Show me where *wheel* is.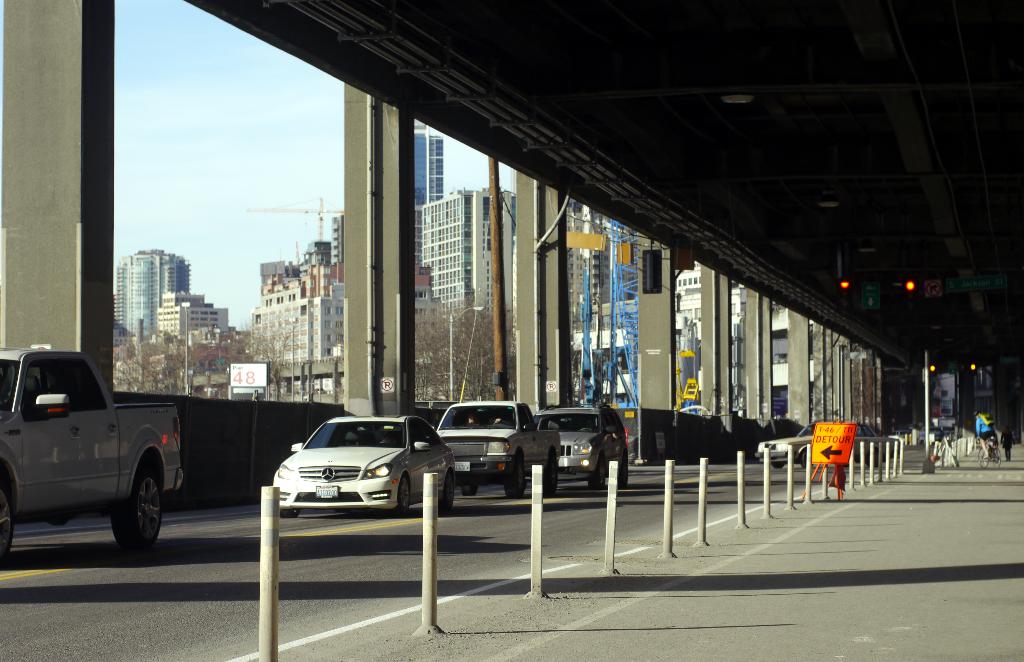
*wheel* is at bbox(586, 455, 611, 491).
